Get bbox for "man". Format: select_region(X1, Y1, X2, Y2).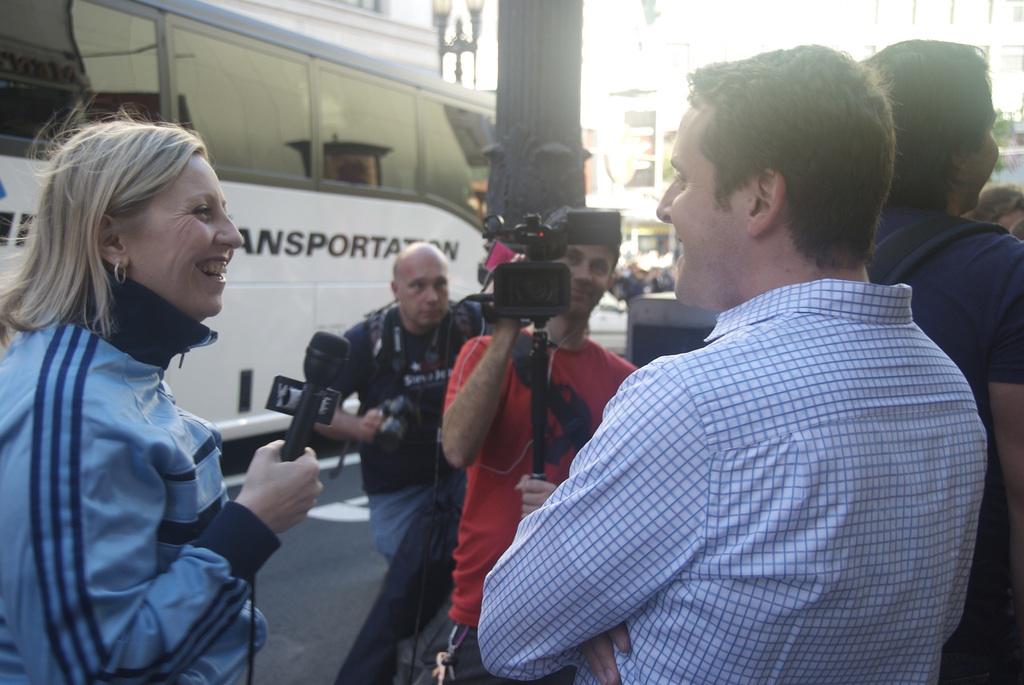
select_region(477, 41, 991, 684).
